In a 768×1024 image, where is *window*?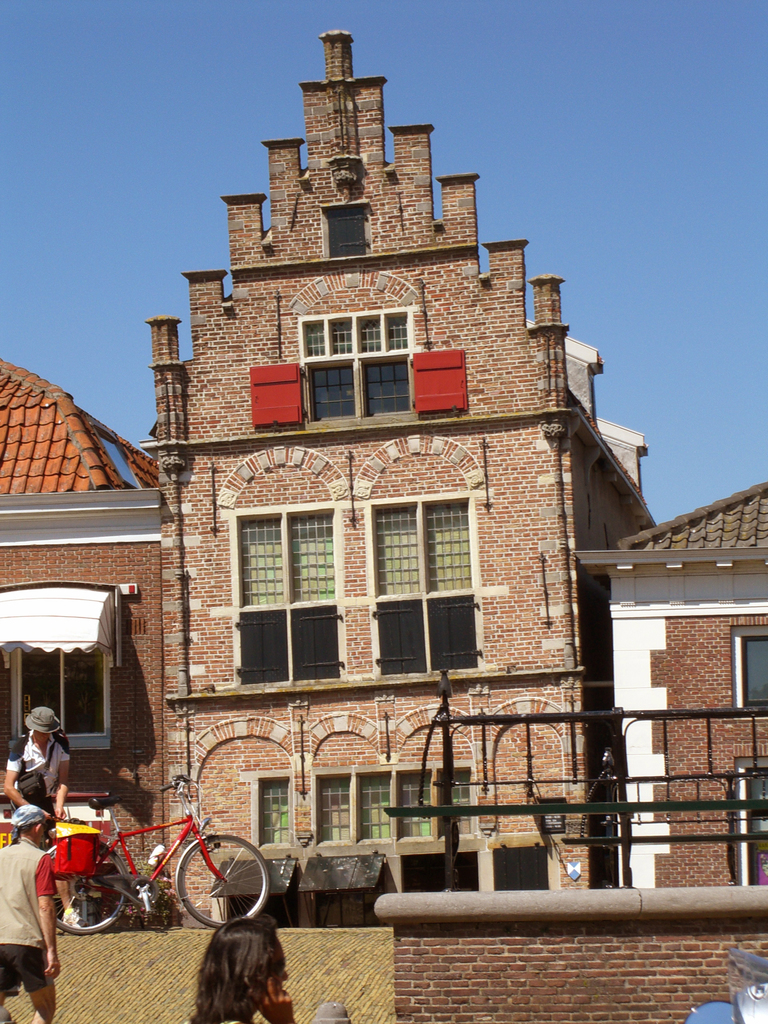
<bbox>313, 762, 476, 839</bbox>.
